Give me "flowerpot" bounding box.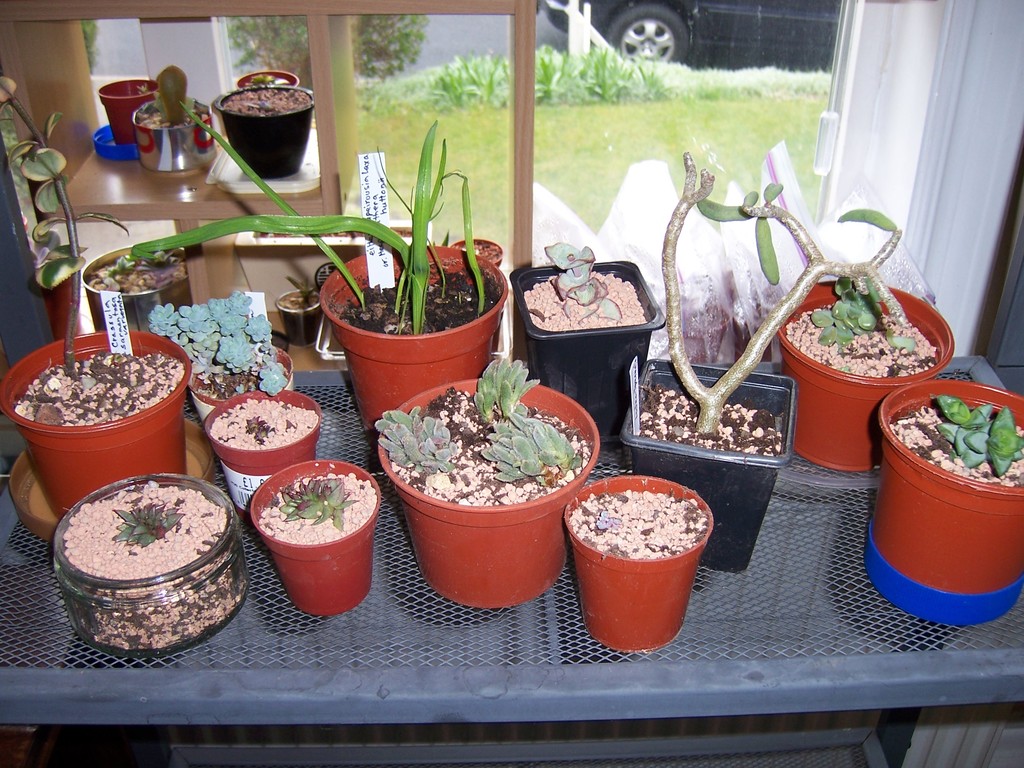
[377,371,599,606].
